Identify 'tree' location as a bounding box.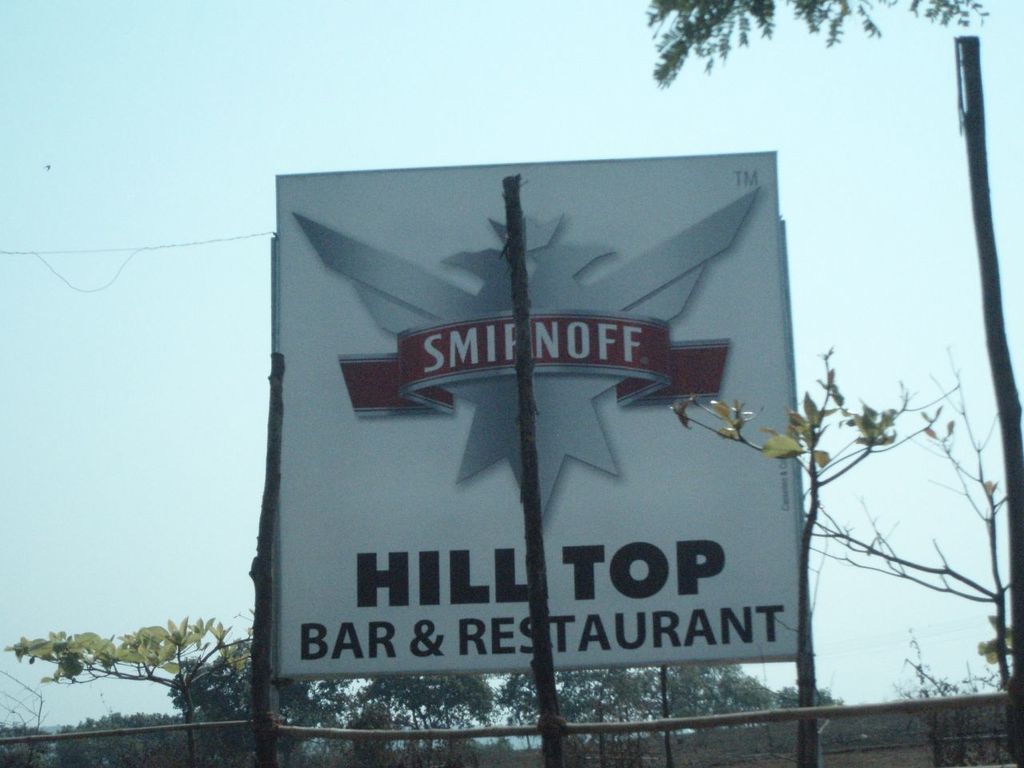
16:603:262:767.
